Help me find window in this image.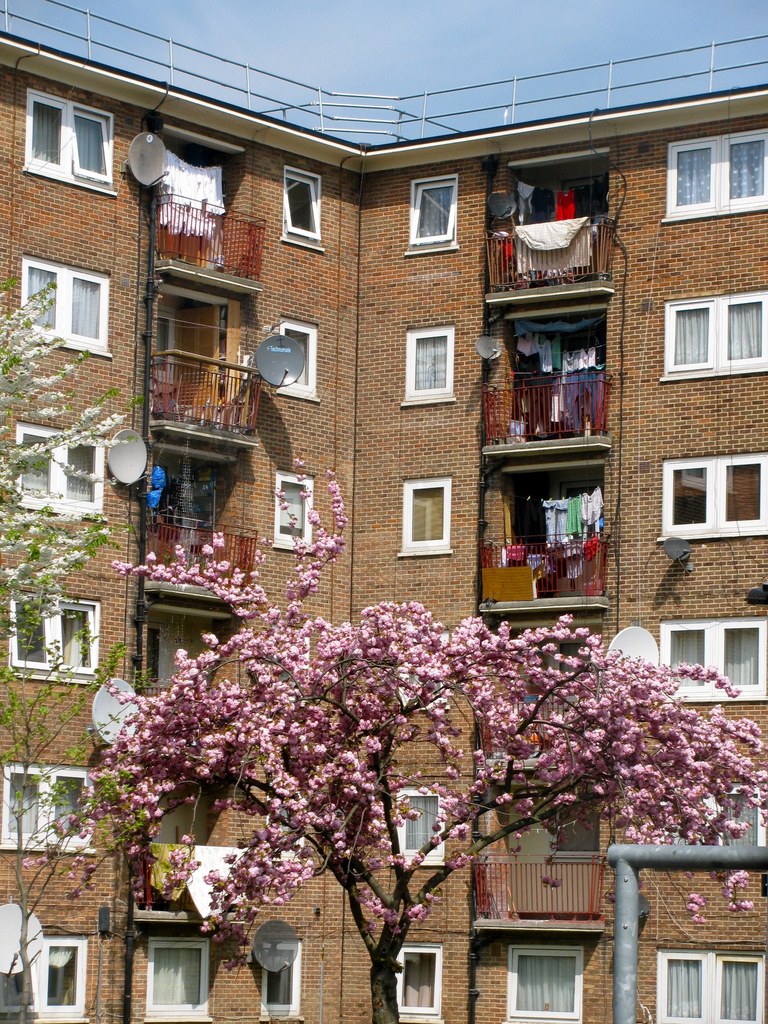
Found it: locate(20, 251, 113, 358).
